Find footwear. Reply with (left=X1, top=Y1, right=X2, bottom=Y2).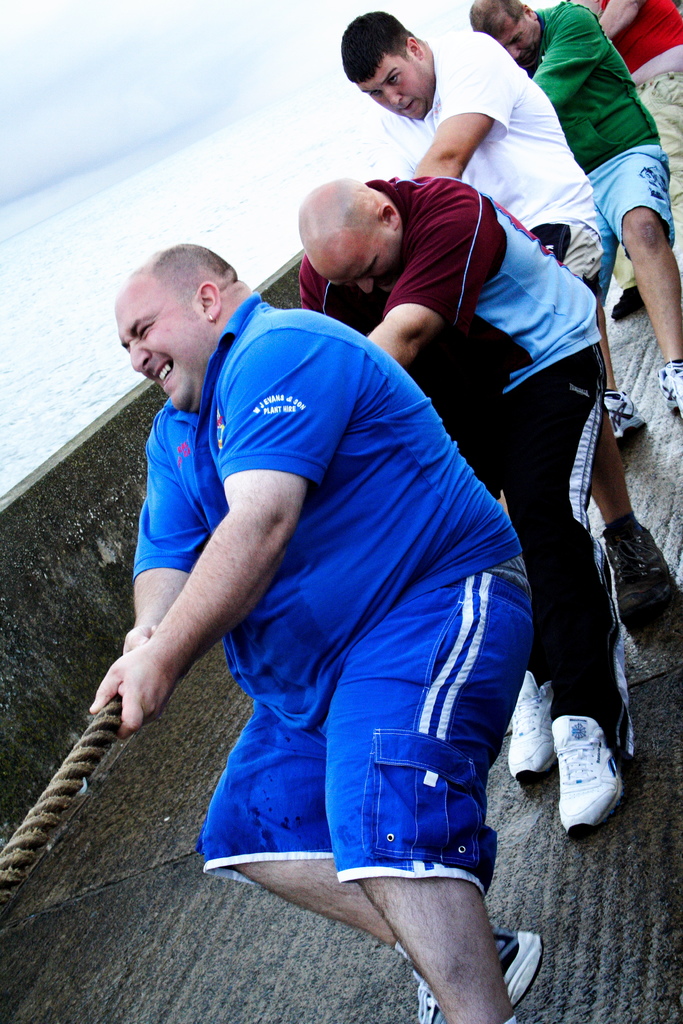
(left=568, top=724, right=631, bottom=848).
